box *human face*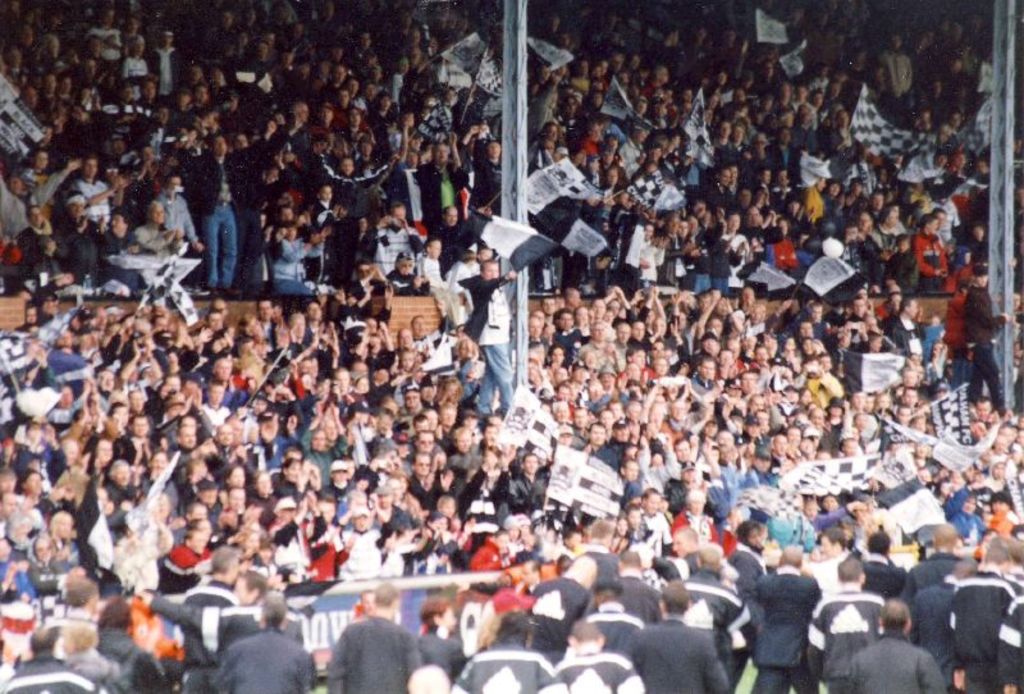
region(968, 498, 979, 519)
